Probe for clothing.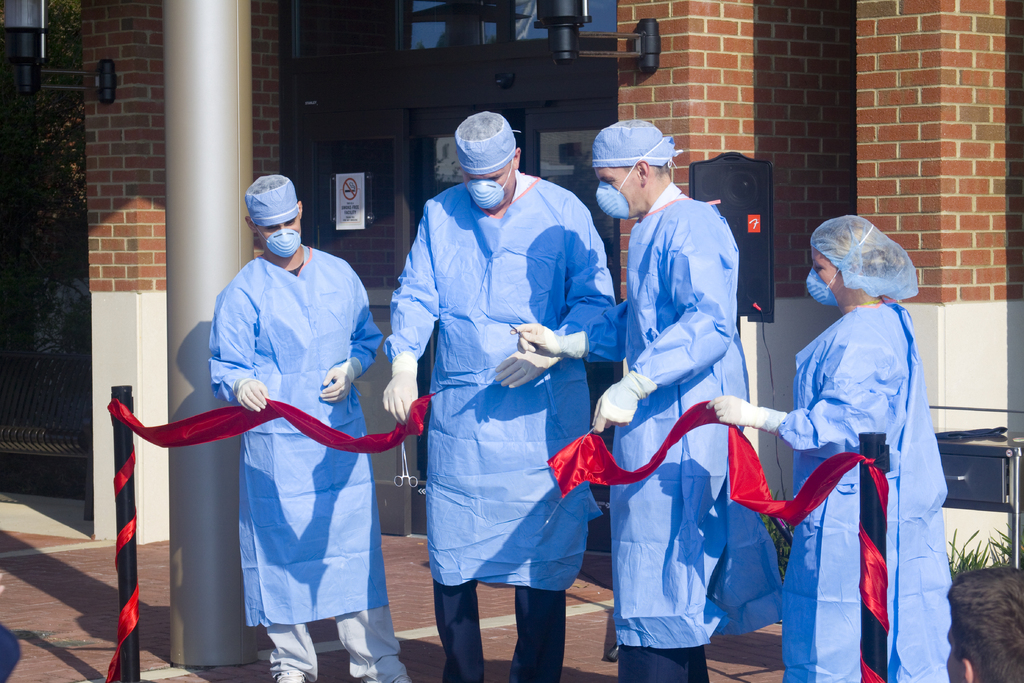
Probe result: region(563, 192, 794, 682).
